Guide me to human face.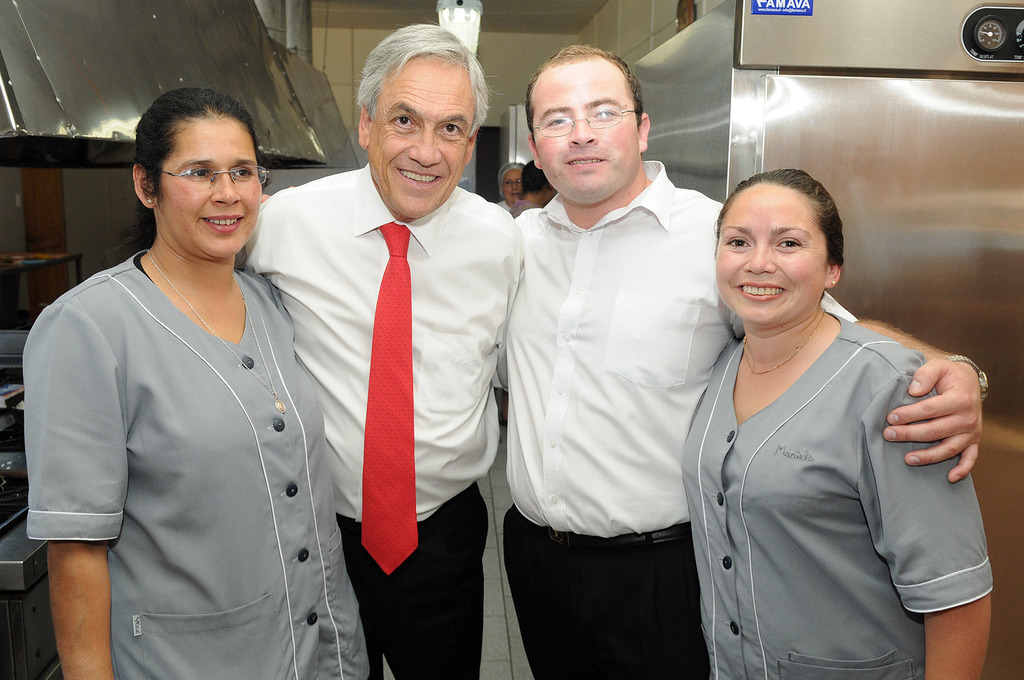
Guidance: locate(505, 171, 523, 202).
